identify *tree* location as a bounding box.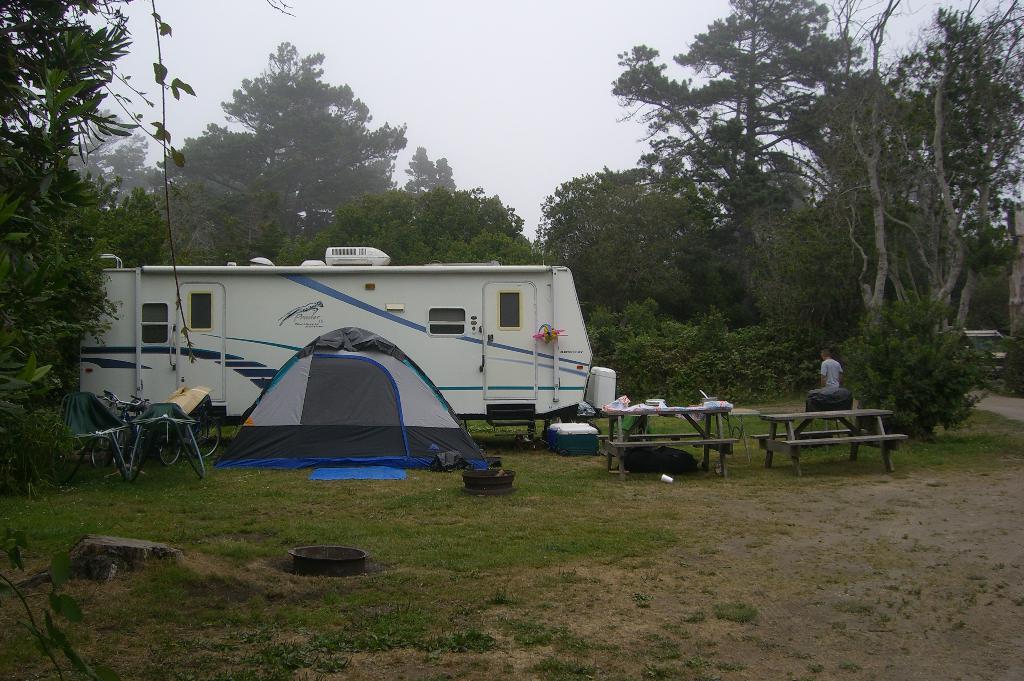
(x1=3, y1=4, x2=162, y2=431).
